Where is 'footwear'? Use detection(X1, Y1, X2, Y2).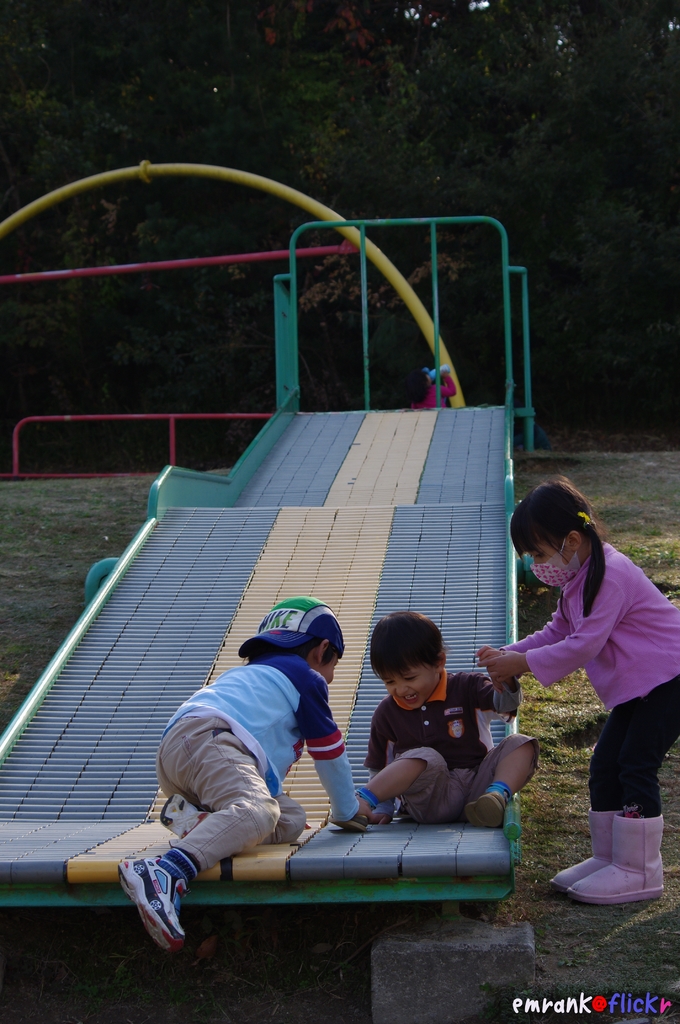
detection(159, 786, 209, 847).
